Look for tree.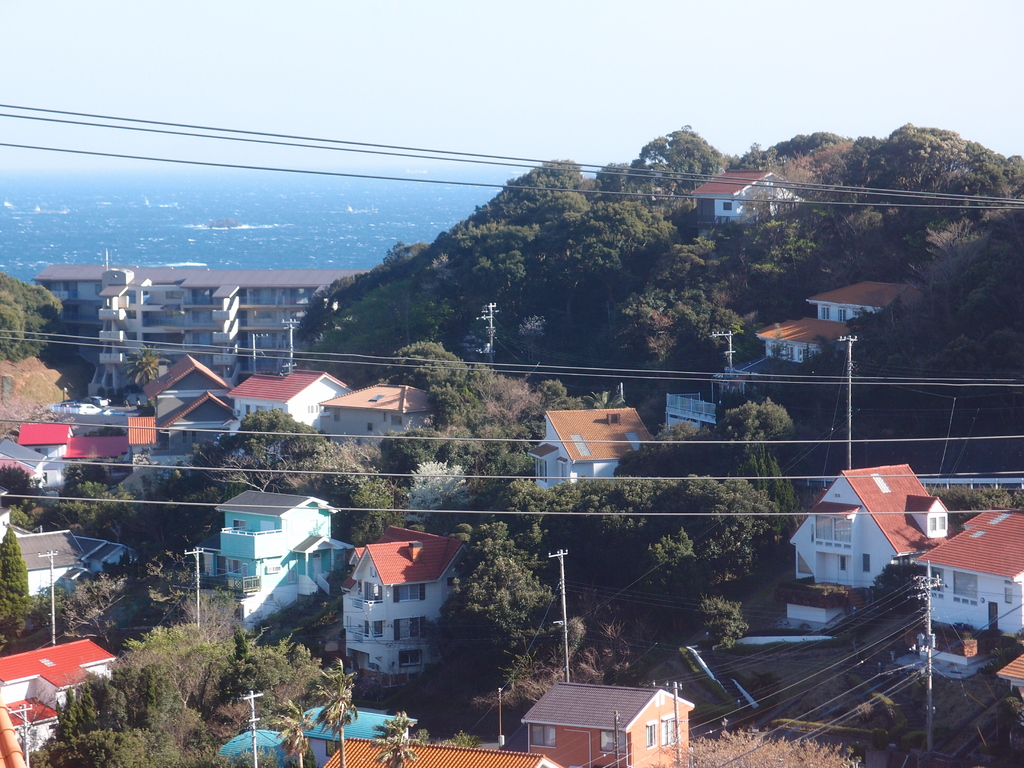
Found: (693, 595, 753, 651).
